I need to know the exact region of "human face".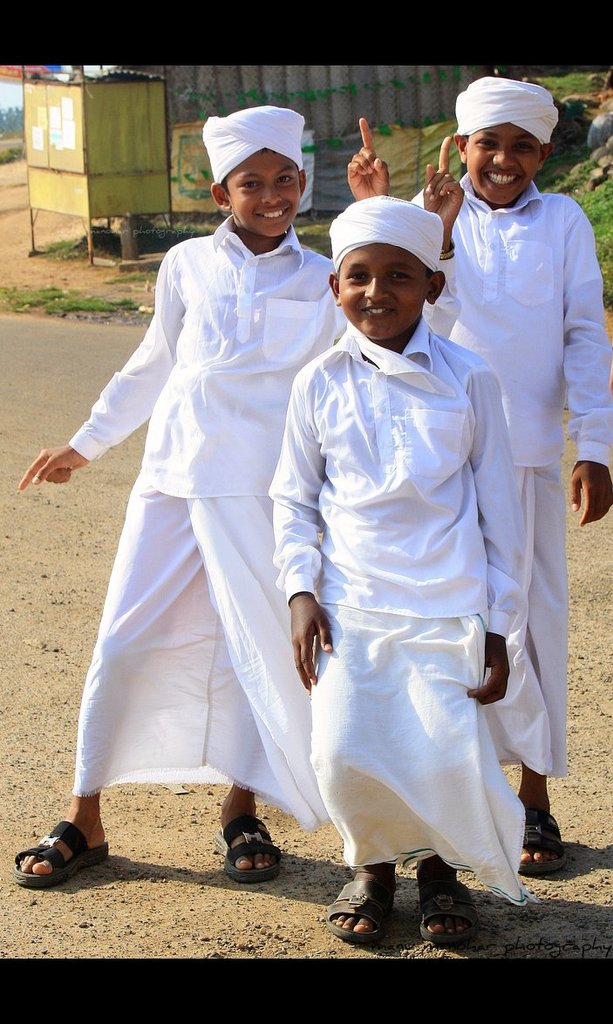
Region: {"x1": 337, "y1": 242, "x2": 426, "y2": 338}.
